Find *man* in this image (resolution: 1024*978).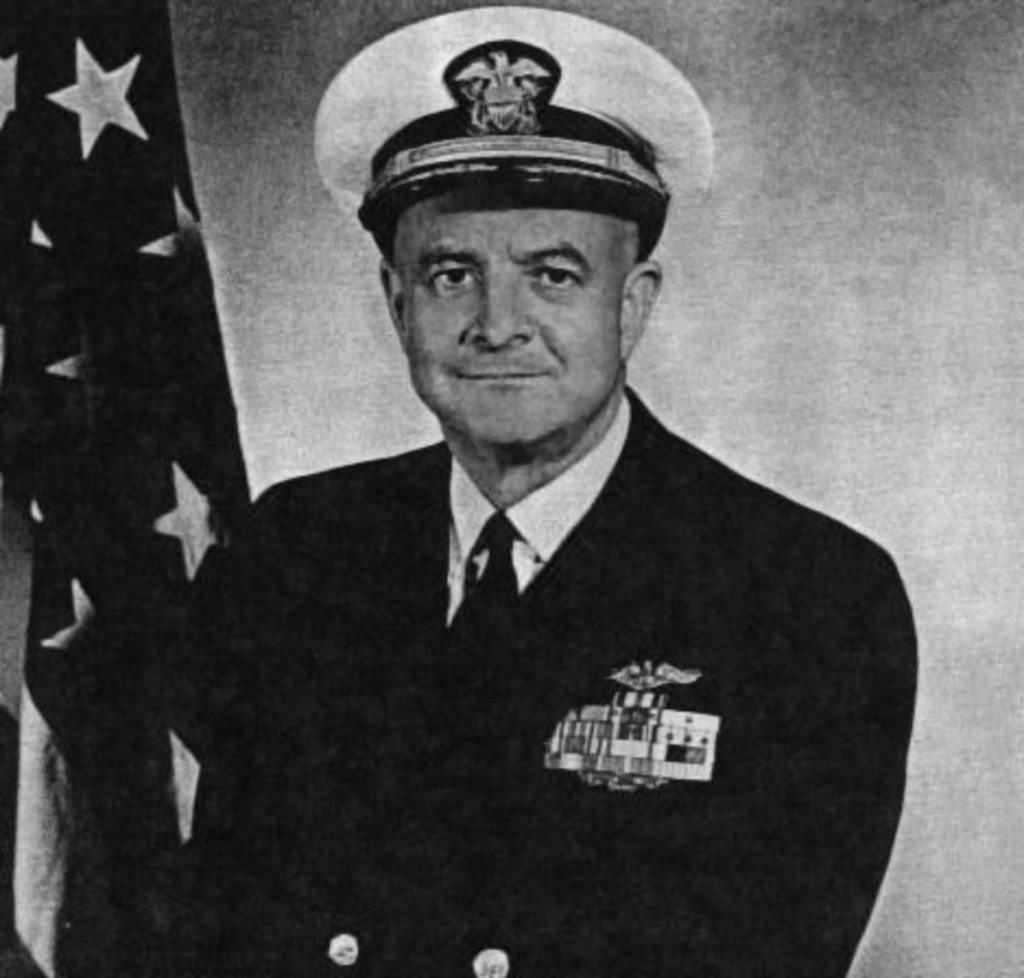
(140, 28, 930, 958).
